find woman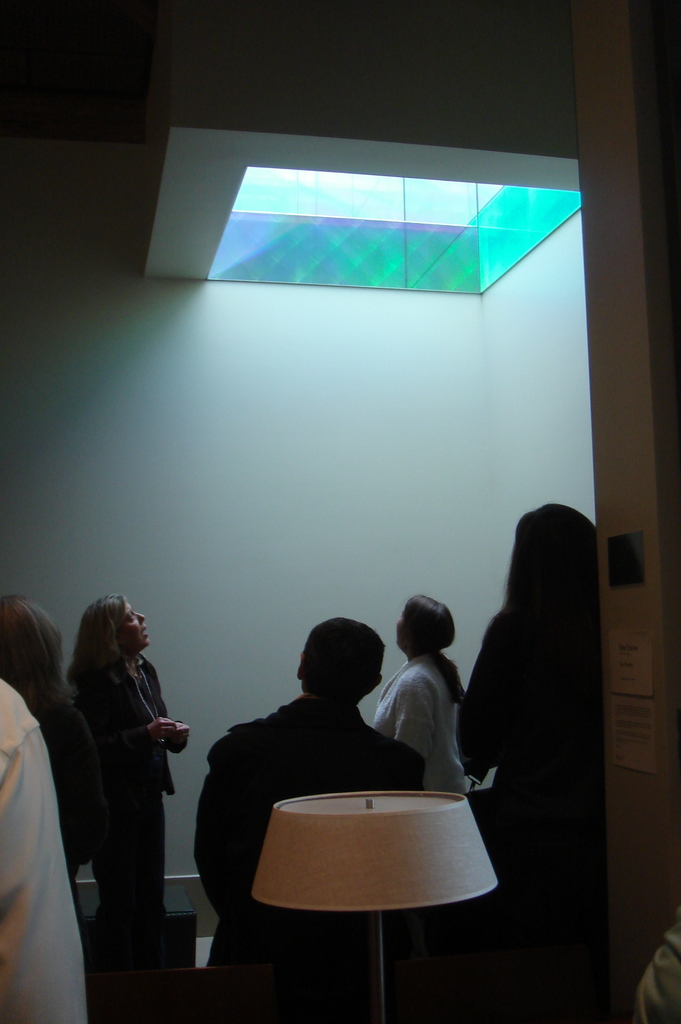
(458, 503, 662, 1023)
